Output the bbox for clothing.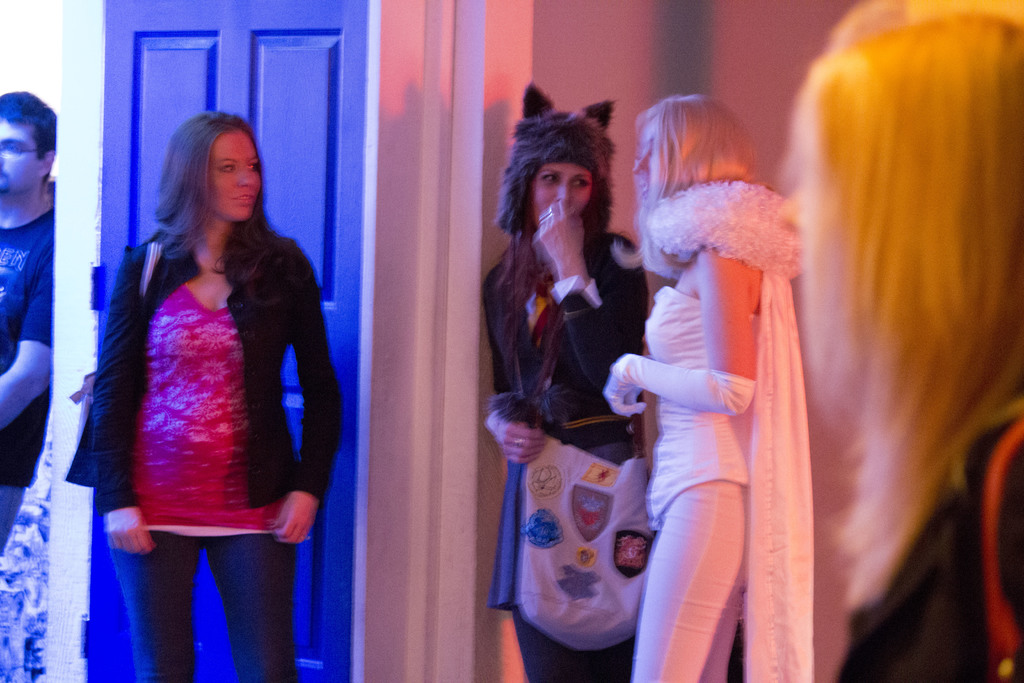
Rect(826, 418, 1023, 682).
